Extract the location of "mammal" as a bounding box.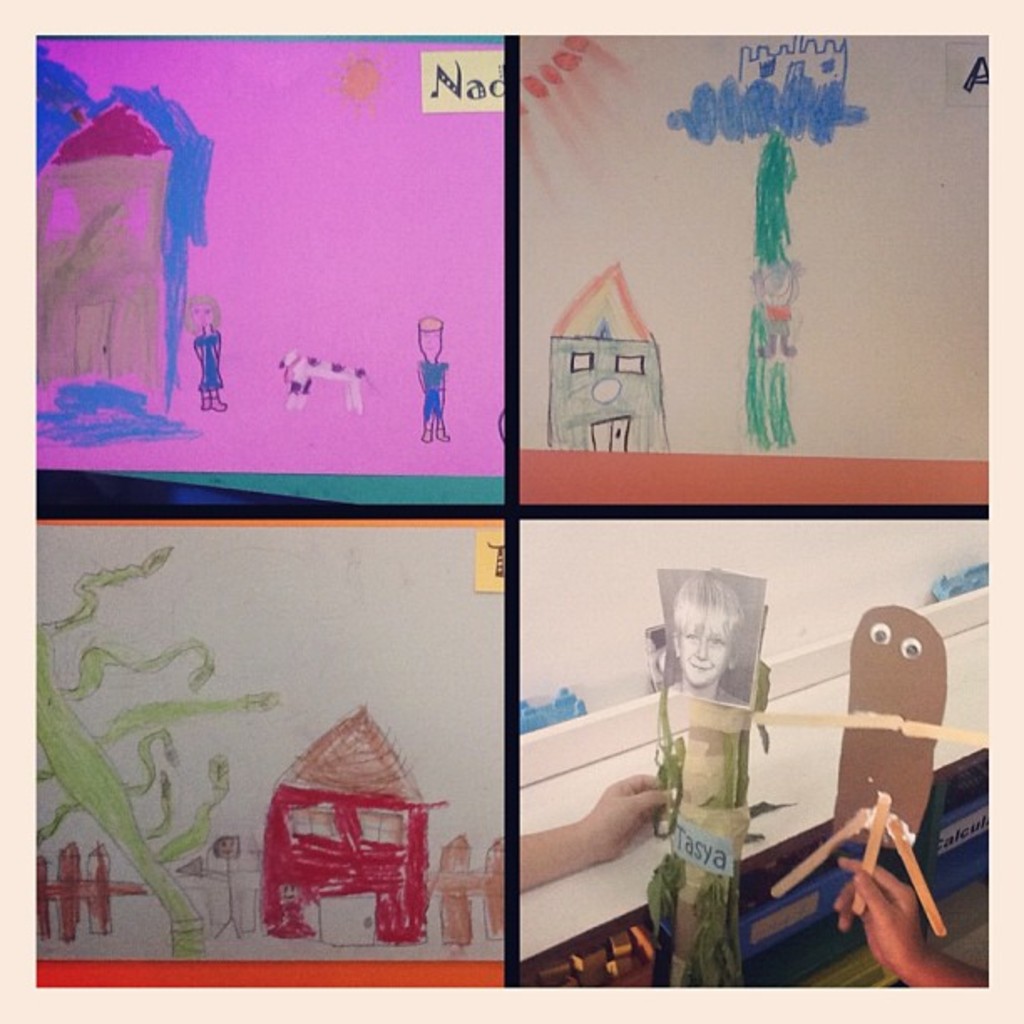
(520, 768, 673, 888).
